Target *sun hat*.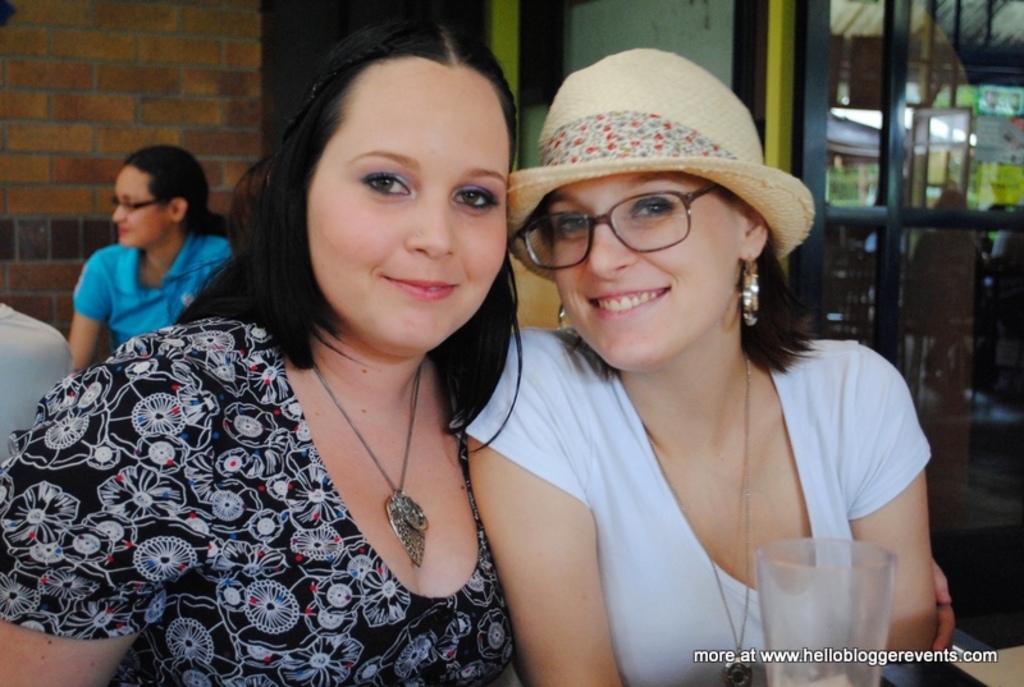
Target region: crop(500, 45, 815, 287).
